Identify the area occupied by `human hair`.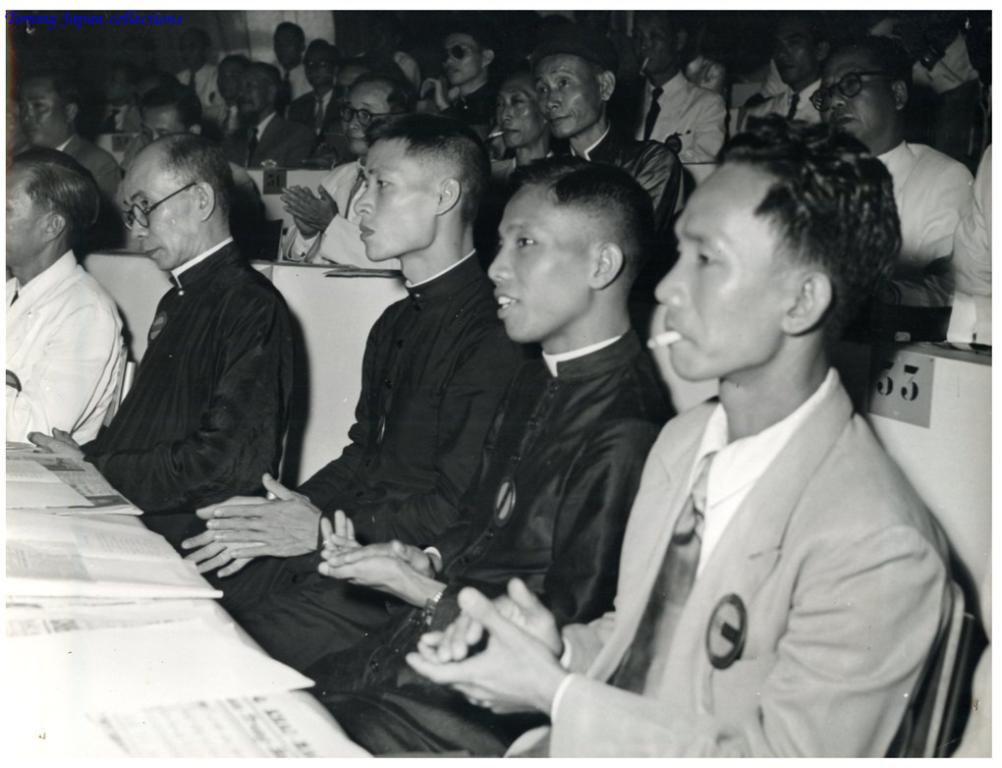
Area: region(227, 52, 255, 68).
